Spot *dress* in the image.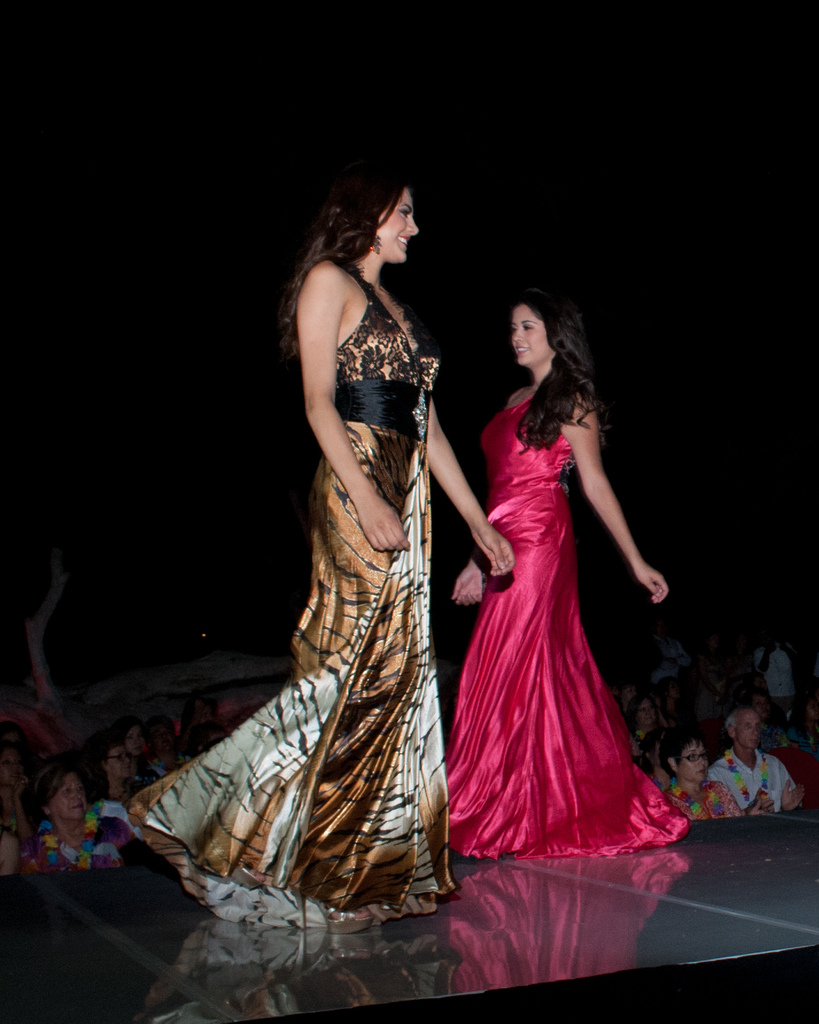
*dress* found at (left=437, top=369, right=695, bottom=860).
